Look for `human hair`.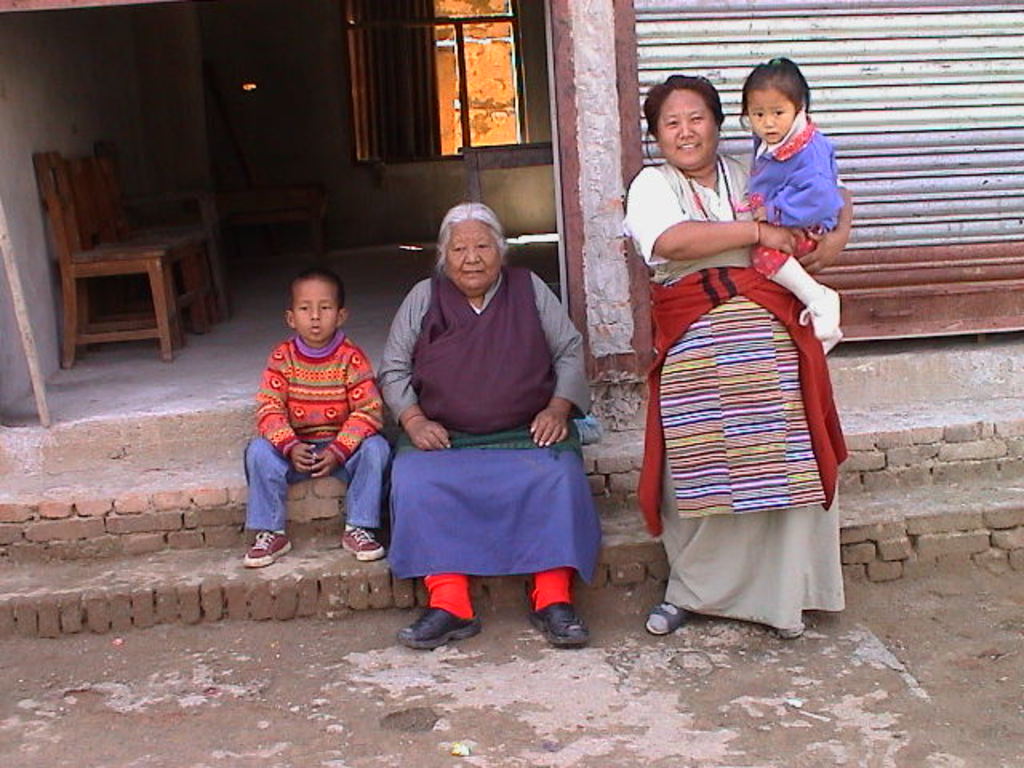
Found: crop(285, 267, 347, 317).
